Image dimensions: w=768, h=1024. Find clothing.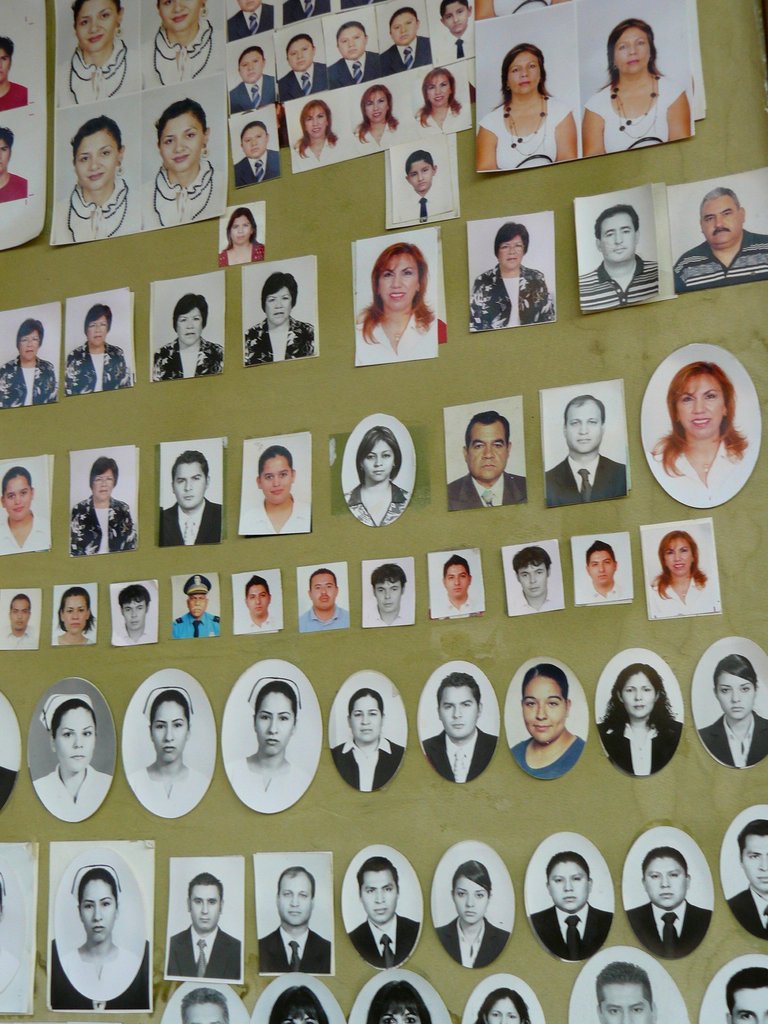
(x1=0, y1=950, x2=28, y2=1013).
